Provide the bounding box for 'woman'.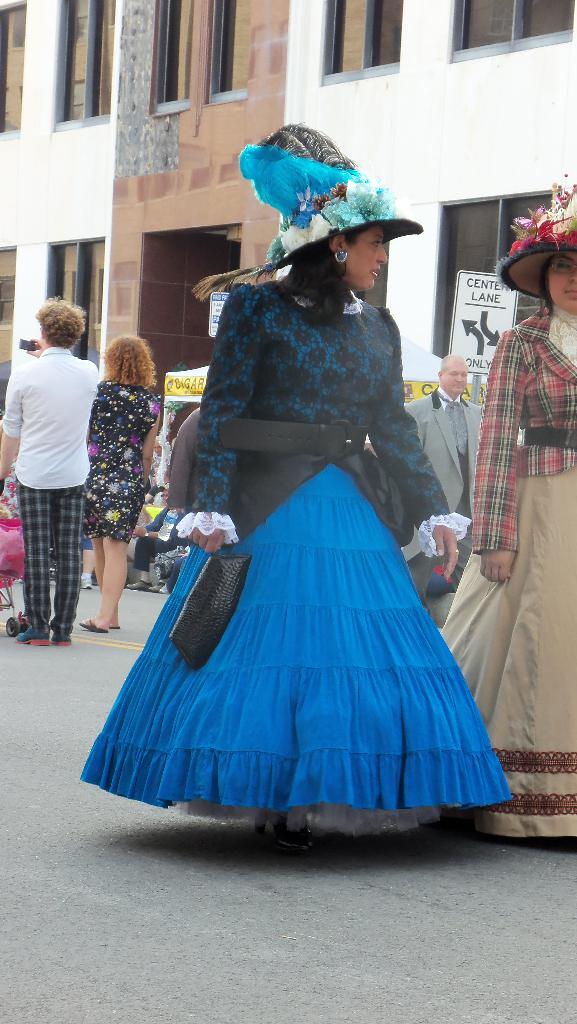
102,146,500,871.
